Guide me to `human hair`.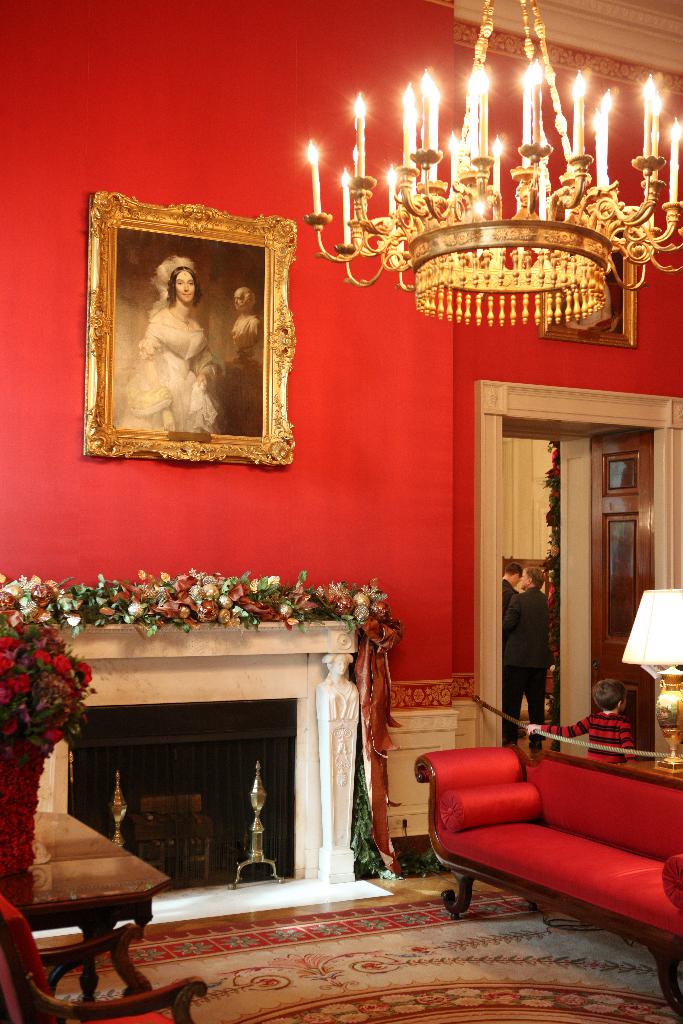
Guidance: [x1=158, y1=262, x2=202, y2=309].
